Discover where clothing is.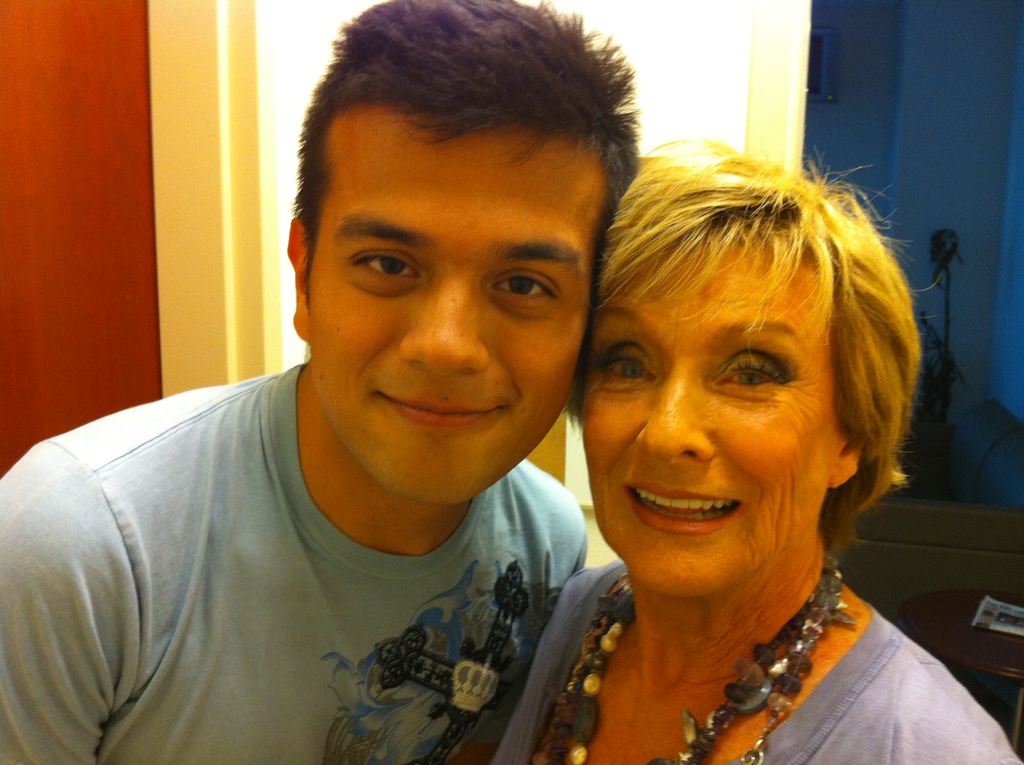
Discovered at (471, 559, 1023, 764).
